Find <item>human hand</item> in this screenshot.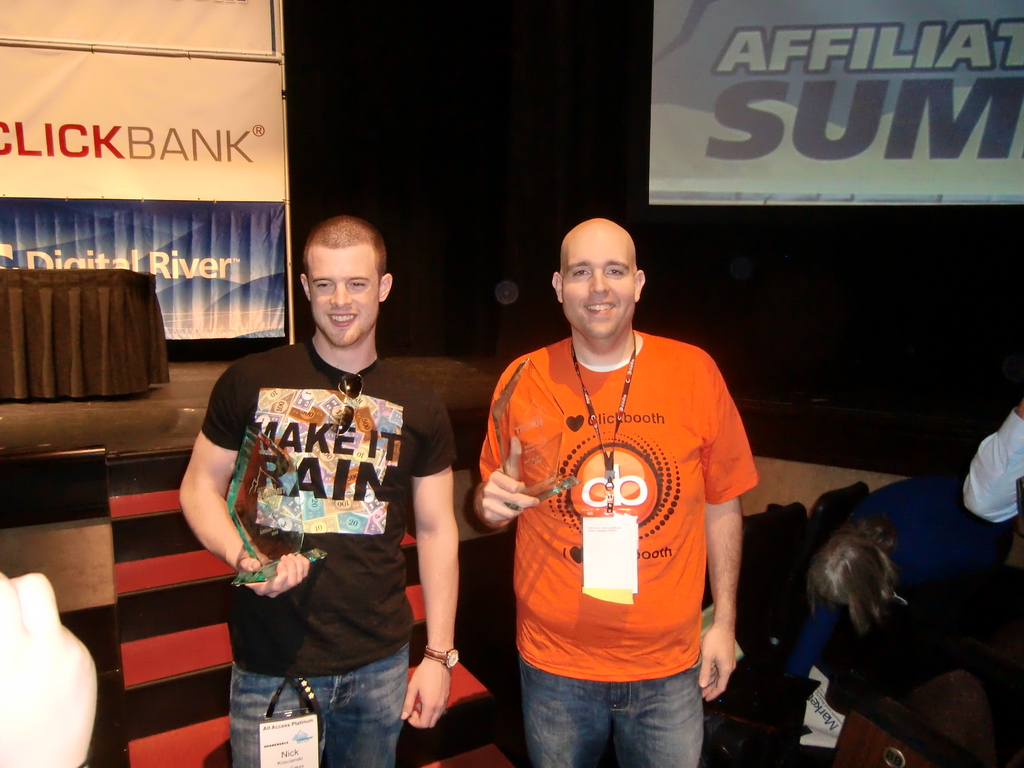
The bounding box for <item>human hand</item> is 236/545/311/598.
